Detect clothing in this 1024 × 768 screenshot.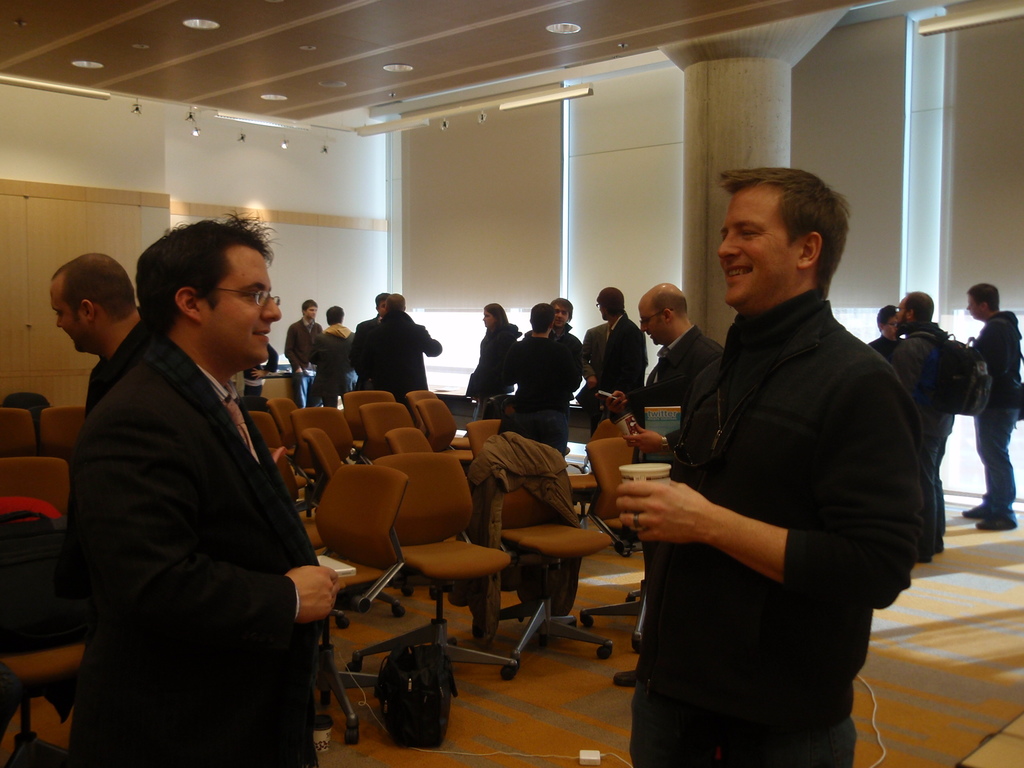
Detection: [70, 331, 321, 766].
